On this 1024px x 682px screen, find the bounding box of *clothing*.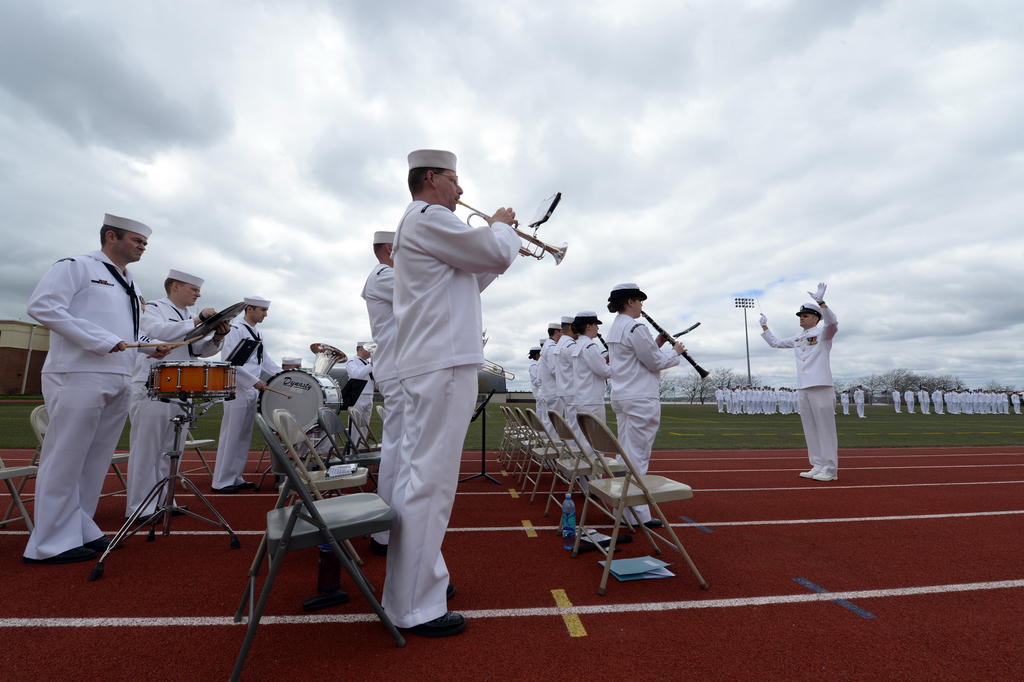
Bounding box: <region>893, 393, 903, 413</region>.
